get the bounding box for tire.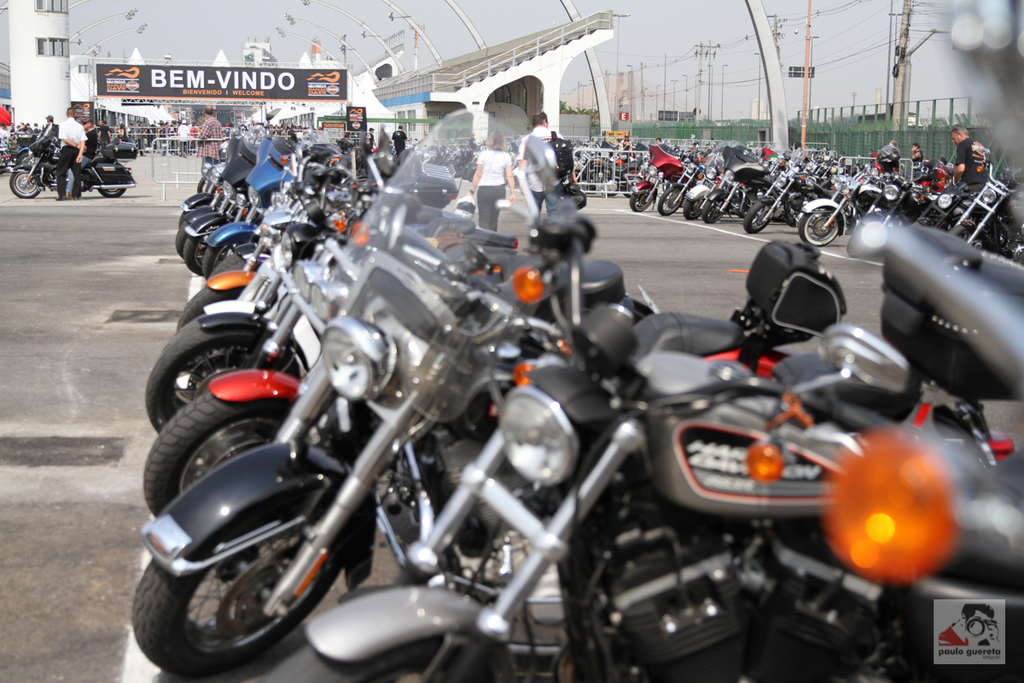
box(744, 203, 771, 231).
